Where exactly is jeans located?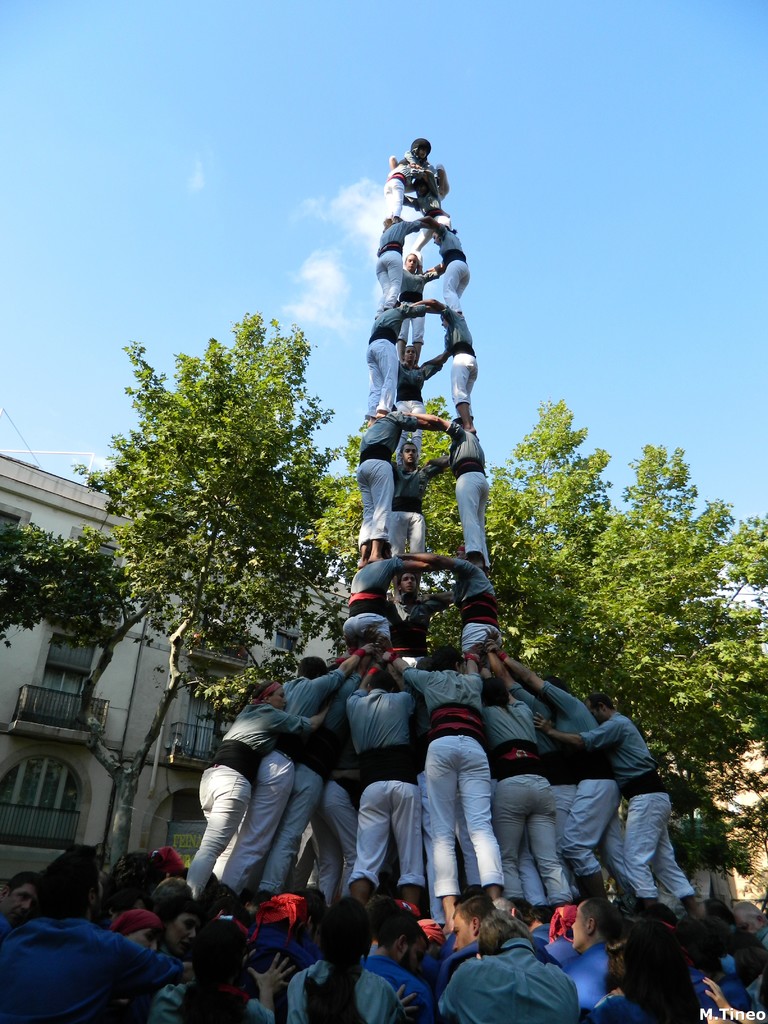
Its bounding box is rect(557, 774, 634, 893).
